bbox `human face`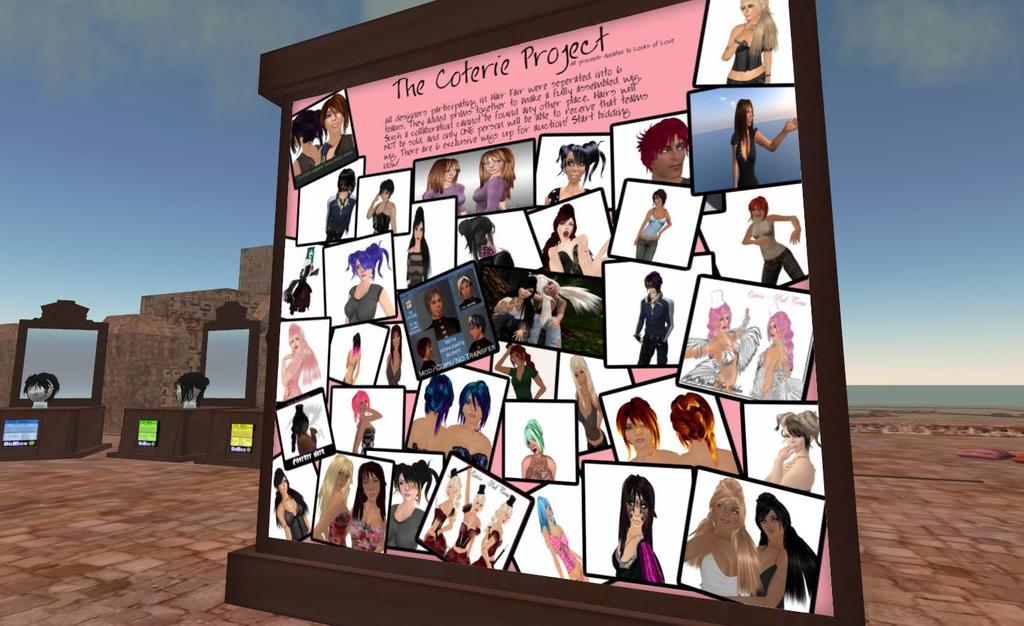
x1=355 y1=258 x2=370 y2=281
